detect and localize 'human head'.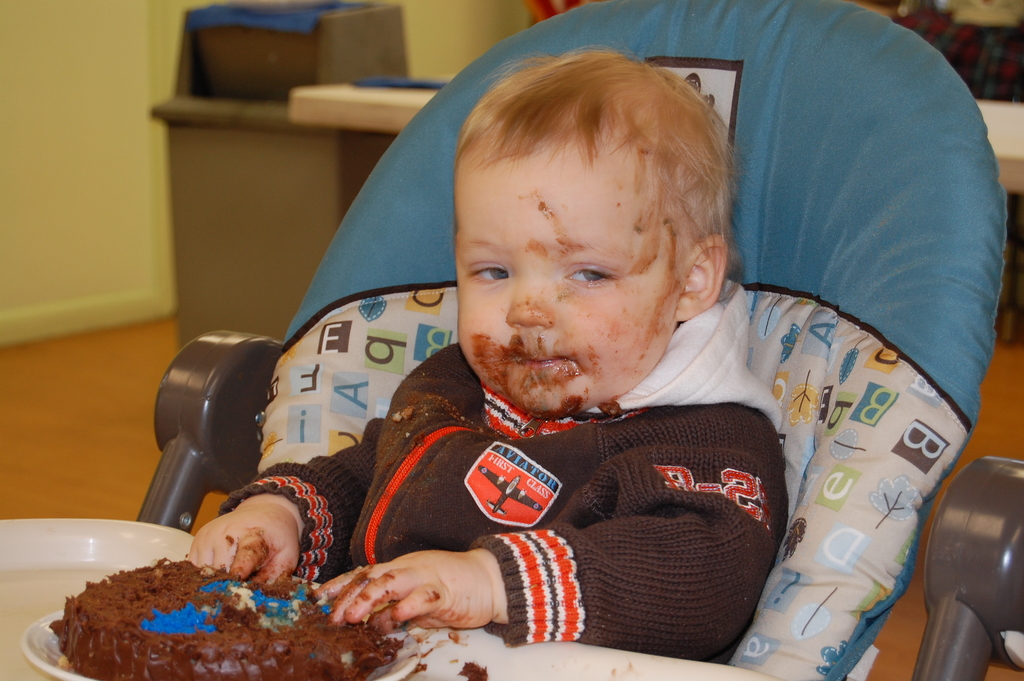
Localized at l=453, t=73, r=719, b=395.
